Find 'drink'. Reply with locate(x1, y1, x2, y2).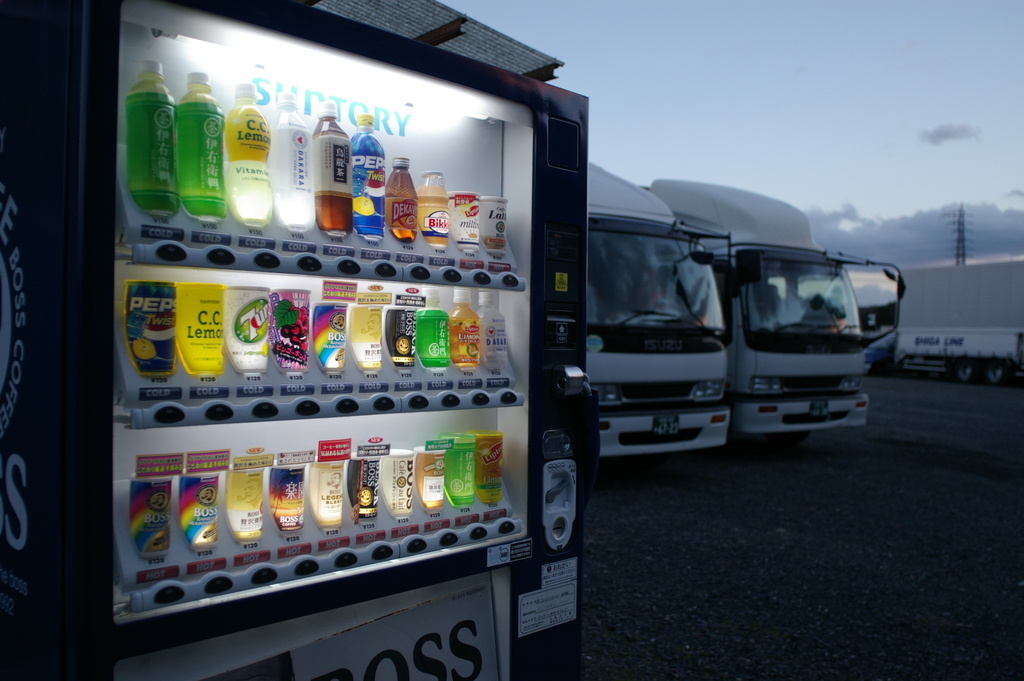
locate(411, 168, 451, 249).
